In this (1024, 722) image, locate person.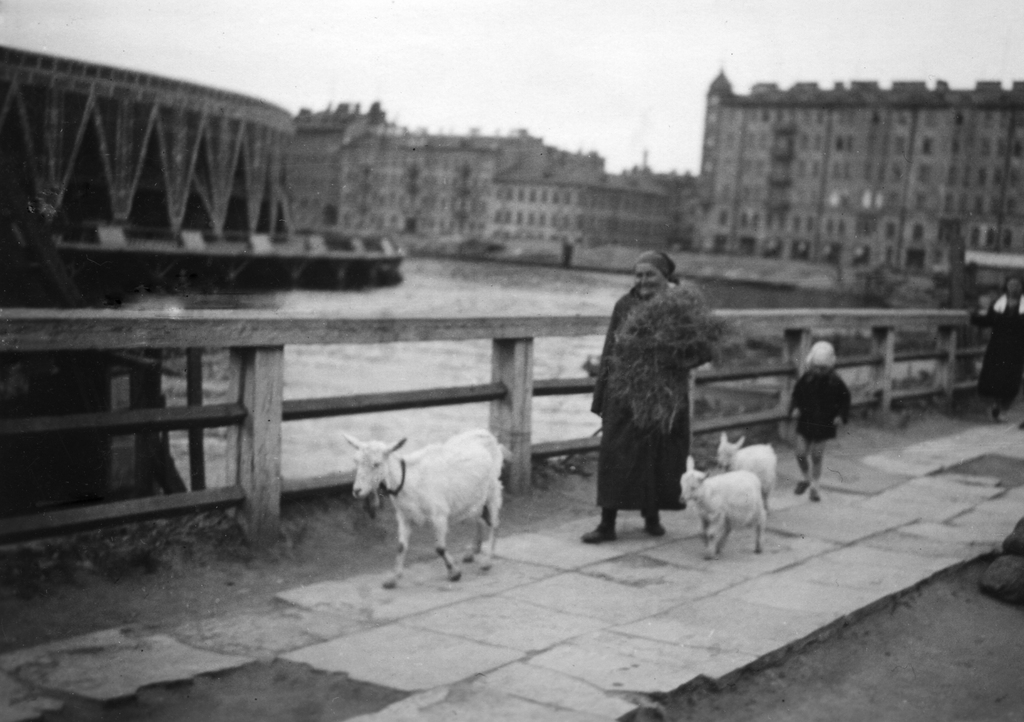
Bounding box: 584/247/716/542.
